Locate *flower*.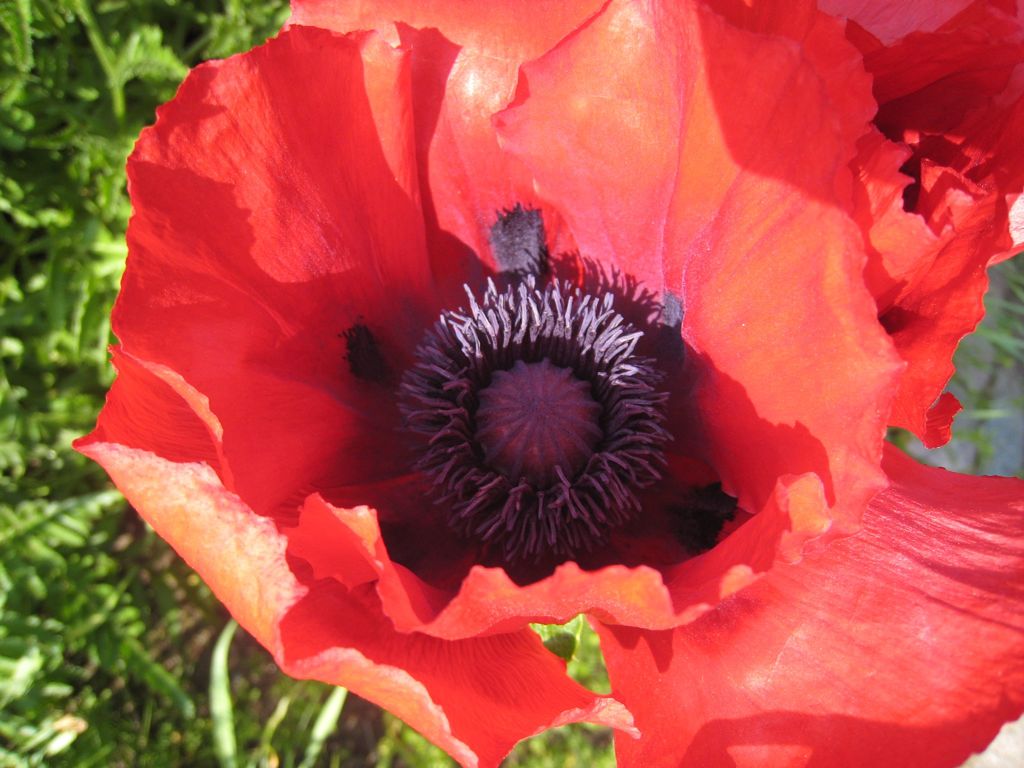
Bounding box: box(56, 17, 978, 734).
